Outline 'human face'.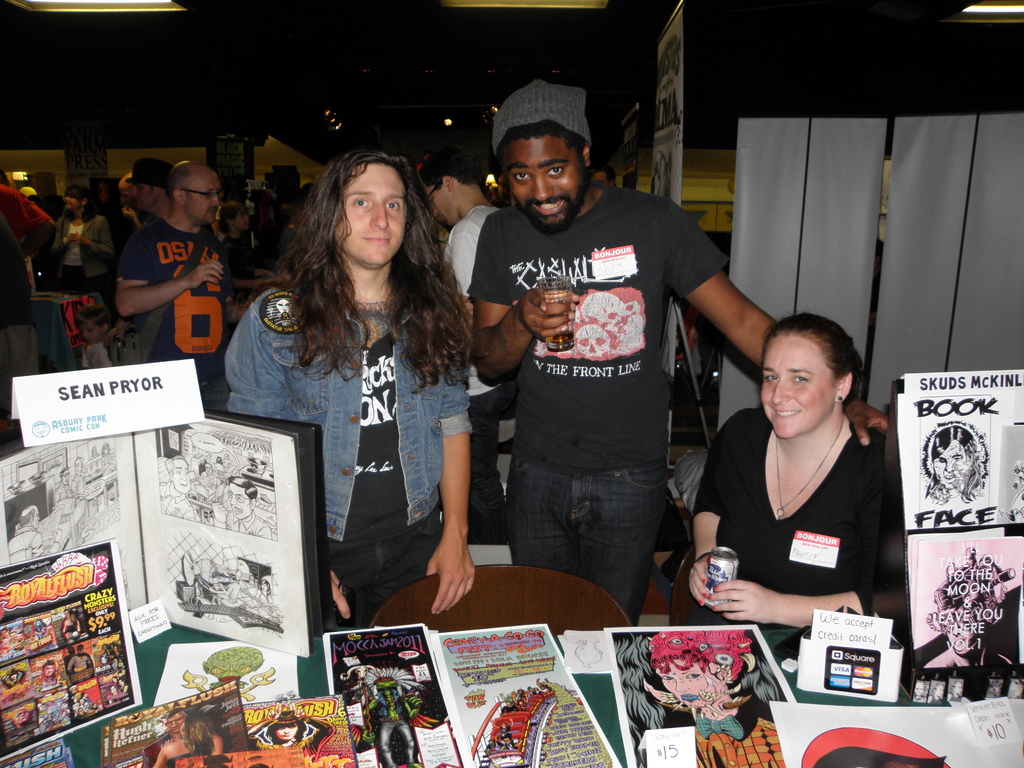
Outline: pyautogui.locateOnScreen(660, 659, 717, 712).
